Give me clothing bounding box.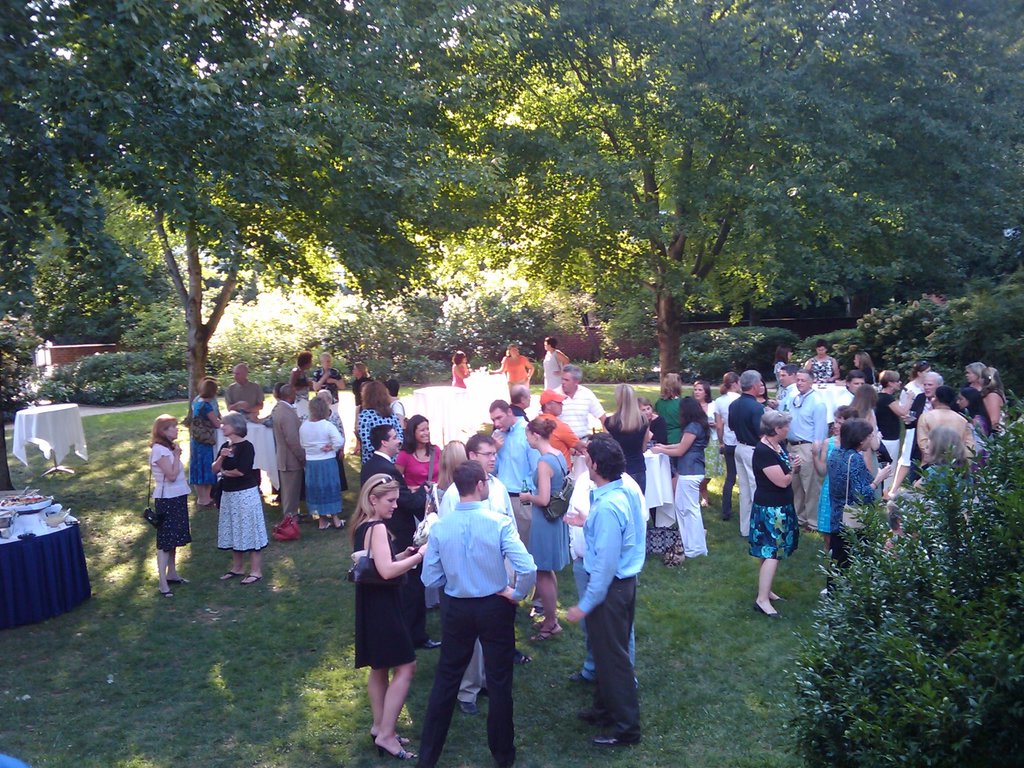
271,403,309,520.
